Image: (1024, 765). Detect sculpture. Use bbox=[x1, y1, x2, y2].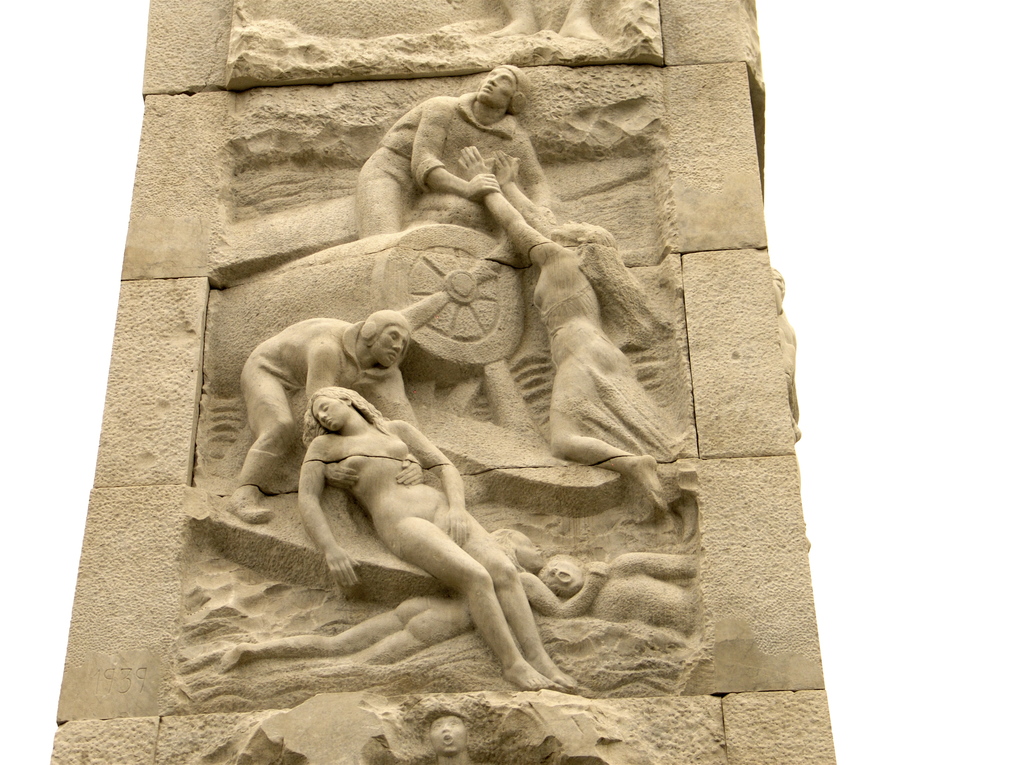
bbox=[354, 60, 558, 245].
